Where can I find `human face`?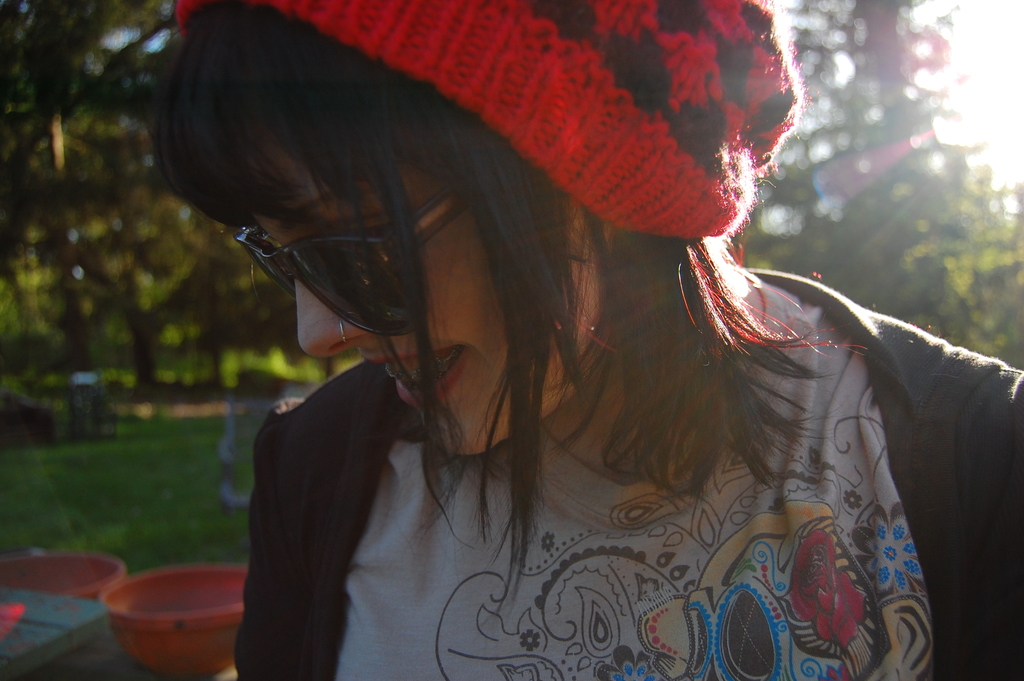
You can find it at x1=257, y1=127, x2=561, y2=452.
